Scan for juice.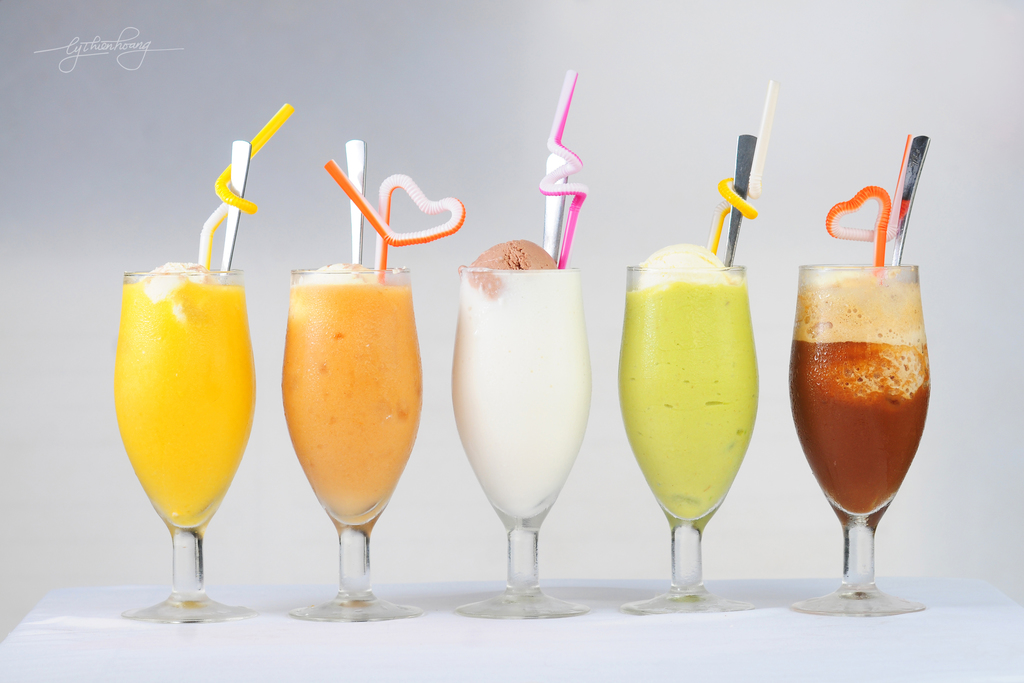
Scan result: crop(449, 267, 593, 519).
